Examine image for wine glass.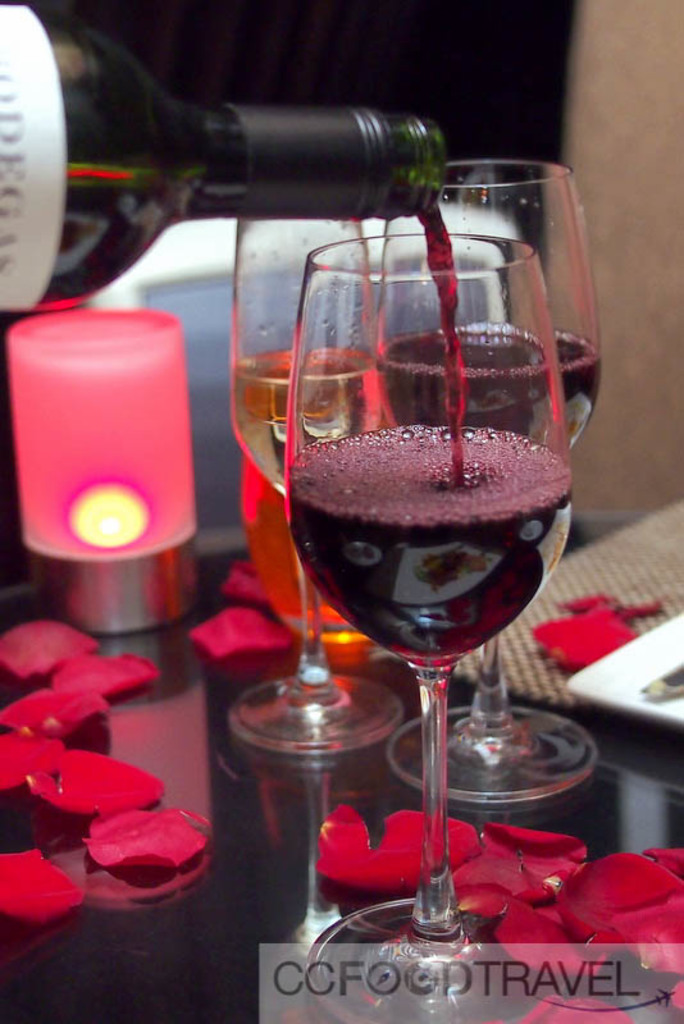
Examination result: box(387, 157, 601, 808).
